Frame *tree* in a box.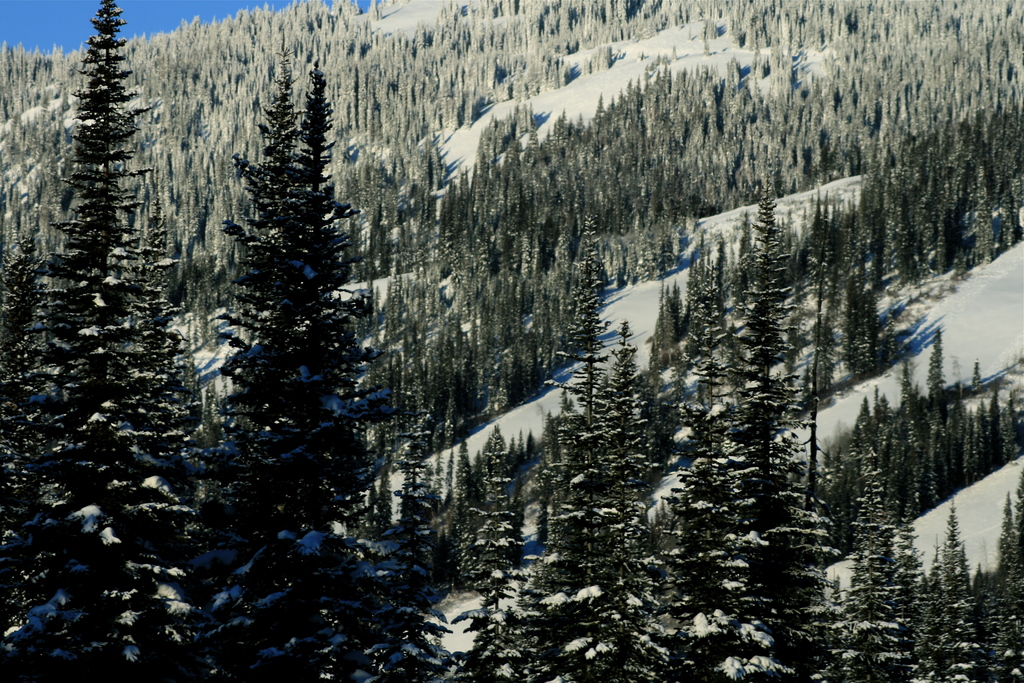
x1=442, y1=445, x2=520, y2=595.
